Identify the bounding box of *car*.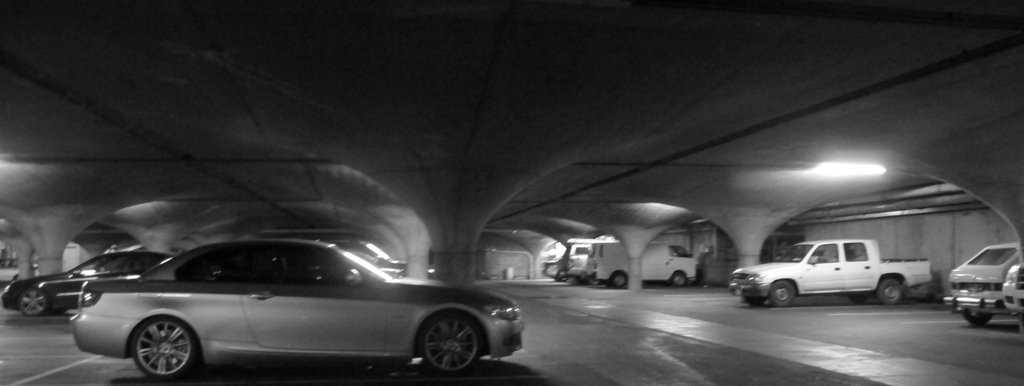
region(192, 228, 436, 278).
